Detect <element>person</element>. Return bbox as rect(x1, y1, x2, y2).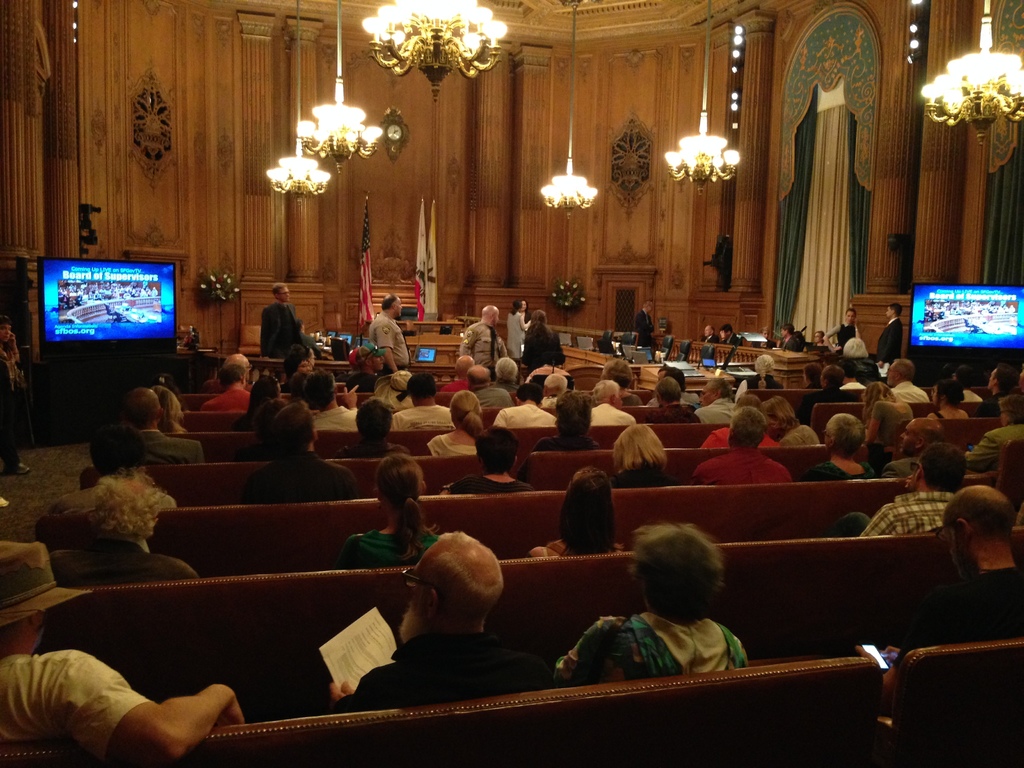
rect(196, 353, 250, 392).
